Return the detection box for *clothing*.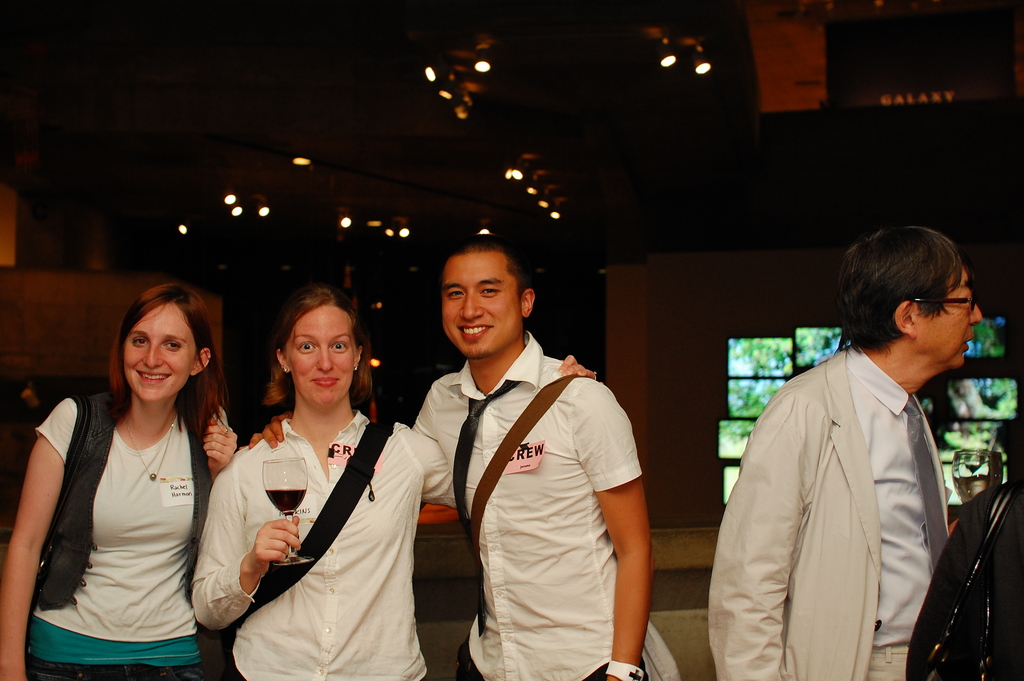
(403, 332, 680, 680).
